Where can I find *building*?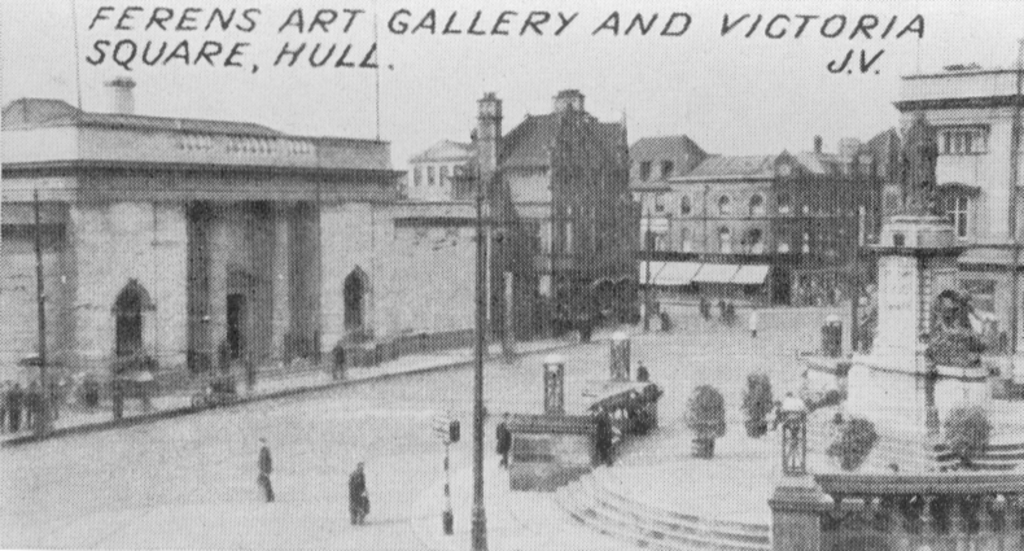
You can find it at crop(393, 136, 480, 347).
